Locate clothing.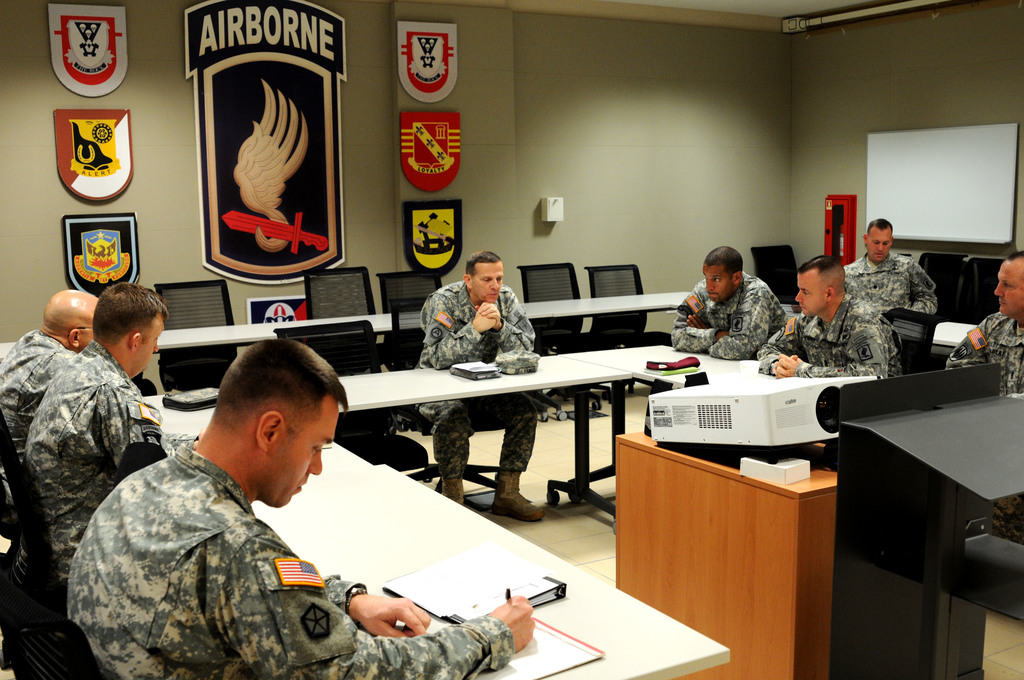
Bounding box: [x1=12, y1=282, x2=177, y2=629].
